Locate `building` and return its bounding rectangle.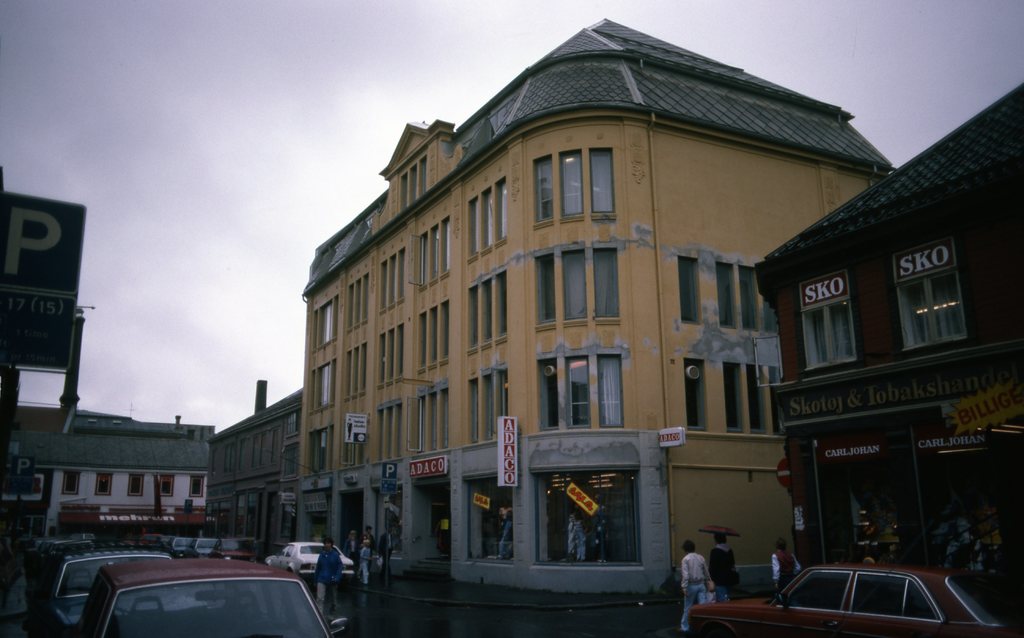
bbox=(205, 382, 302, 553).
